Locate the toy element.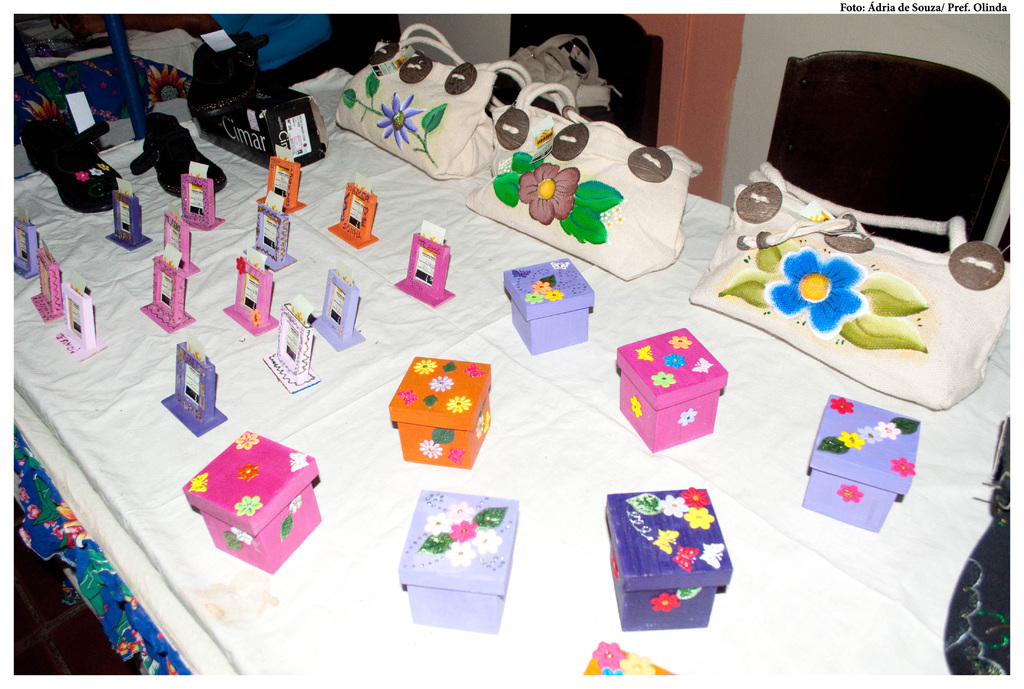
Element bbox: 42:265:106:367.
